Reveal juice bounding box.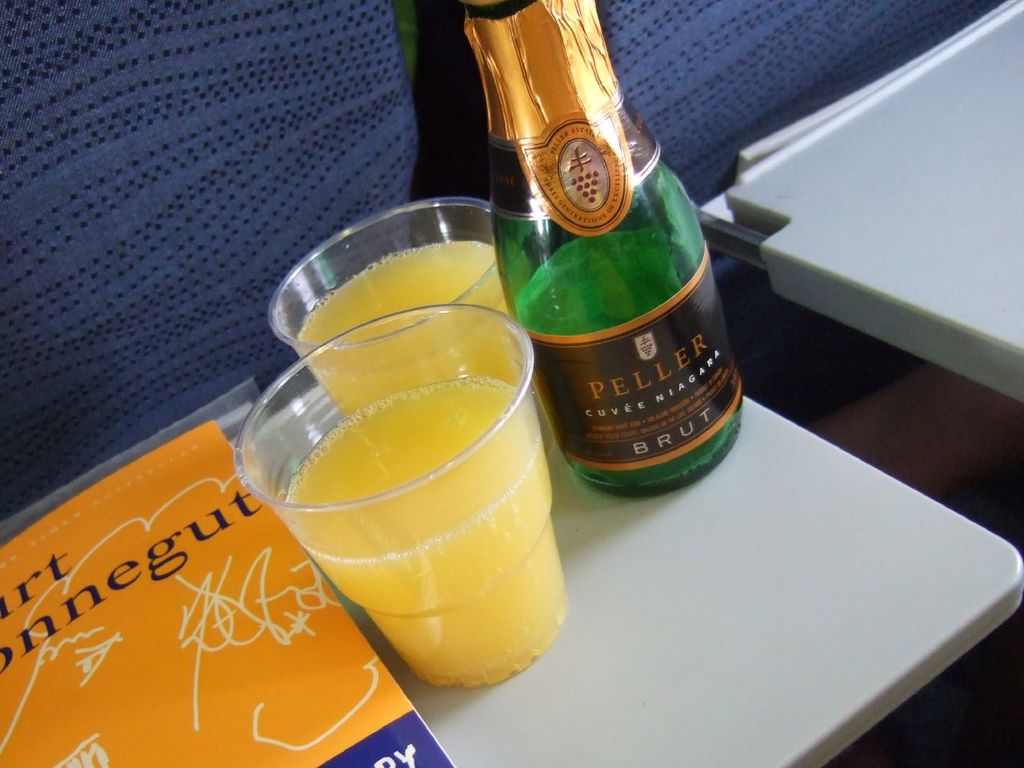
Revealed: (286, 249, 546, 451).
